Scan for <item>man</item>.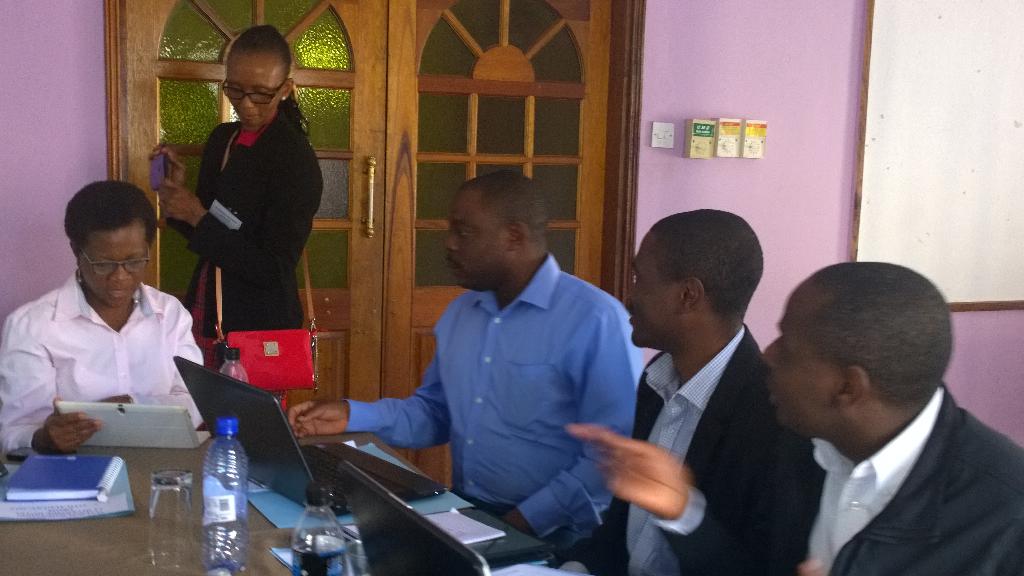
Scan result: detection(563, 259, 1023, 575).
